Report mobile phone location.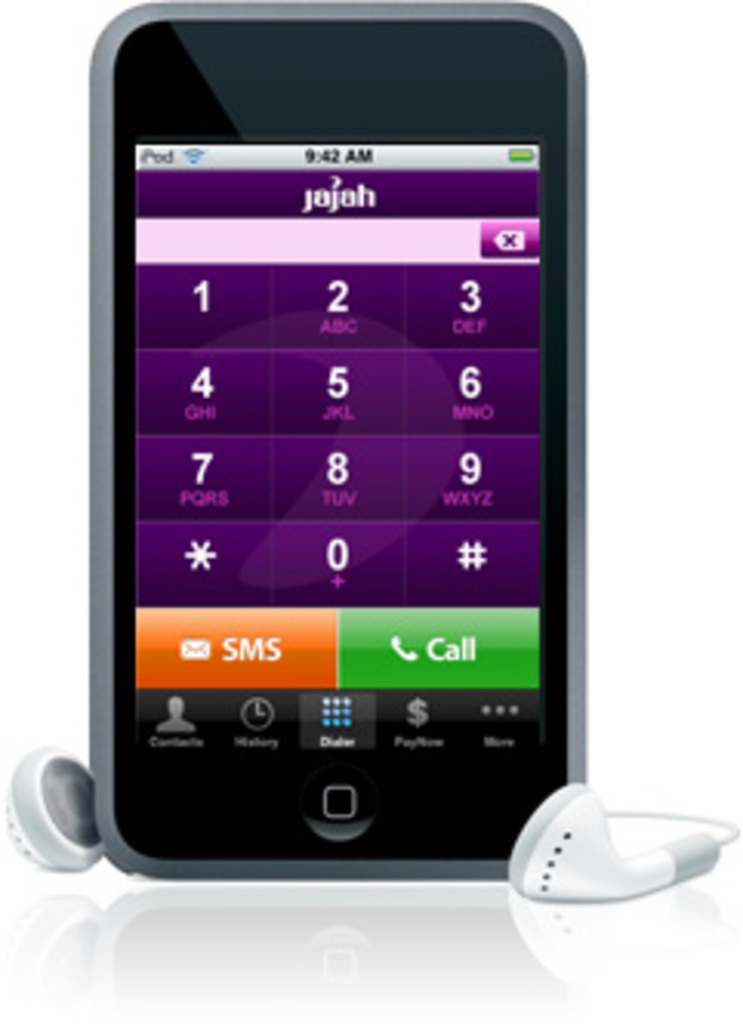
Report: detection(74, 0, 607, 876).
